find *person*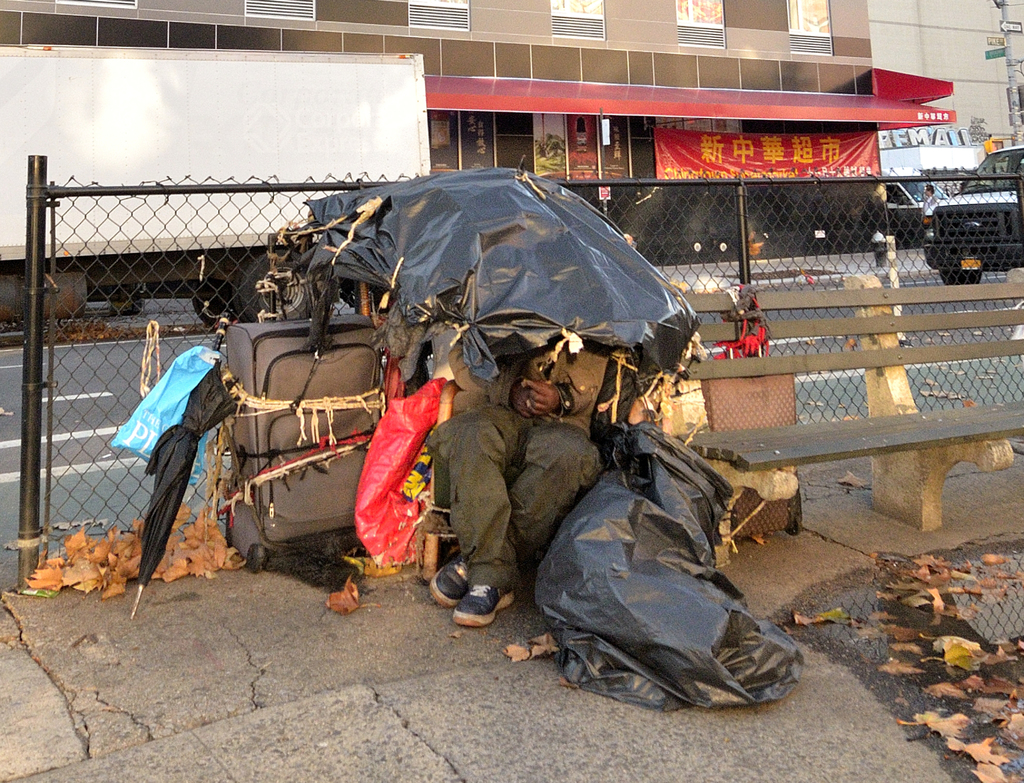
429,335,604,630
